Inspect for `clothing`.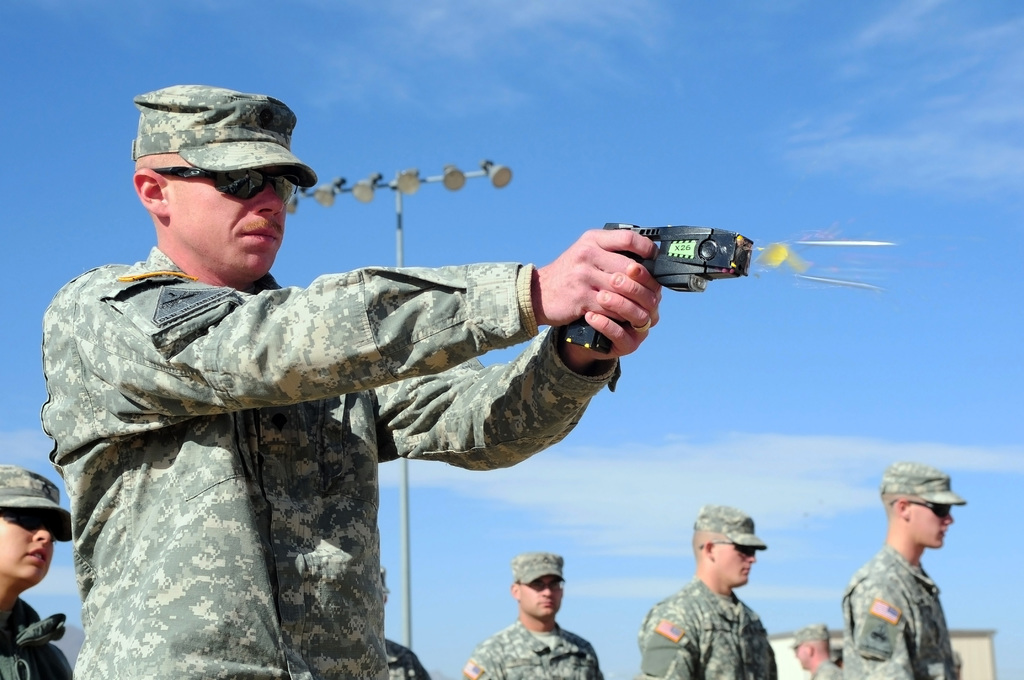
Inspection: [885,465,964,511].
